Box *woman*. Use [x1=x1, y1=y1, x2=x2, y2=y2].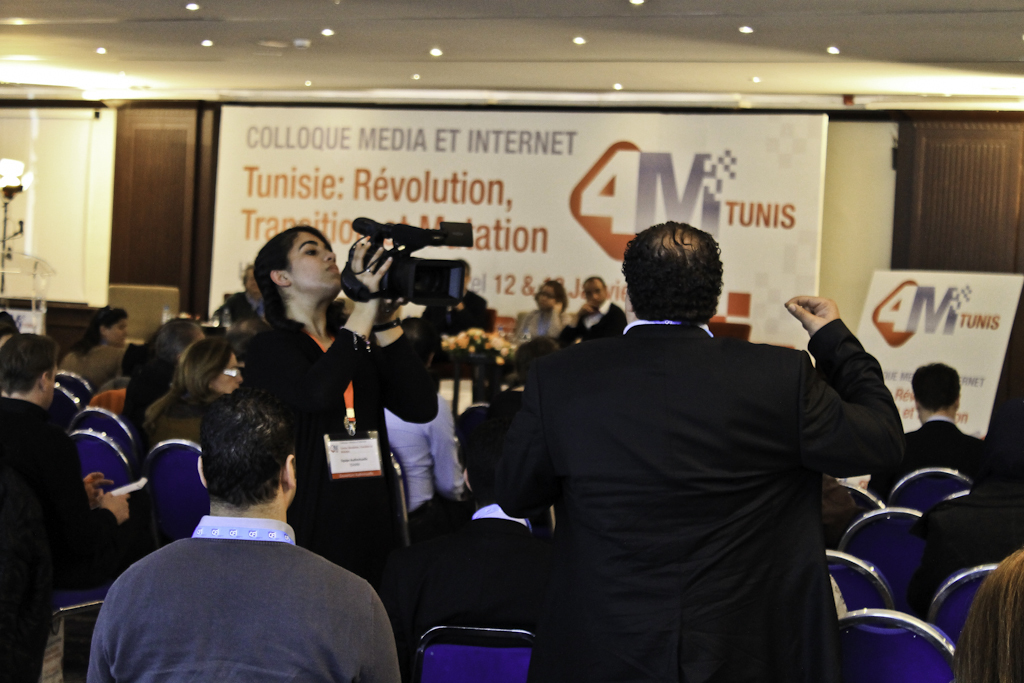
[x1=245, y1=226, x2=433, y2=672].
